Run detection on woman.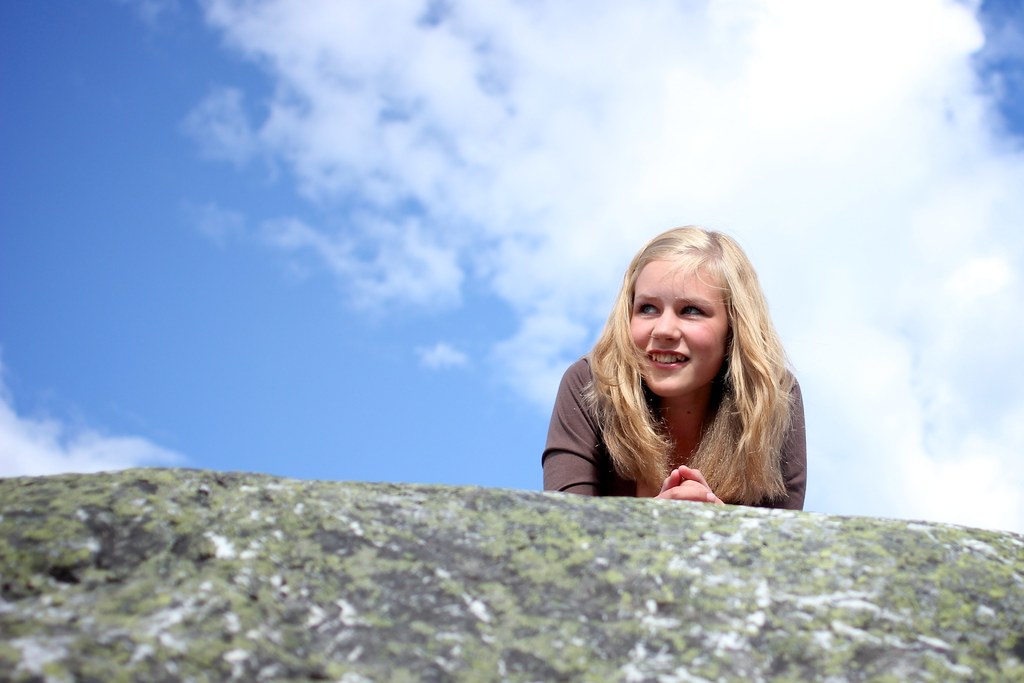
Result: 522, 225, 829, 518.
